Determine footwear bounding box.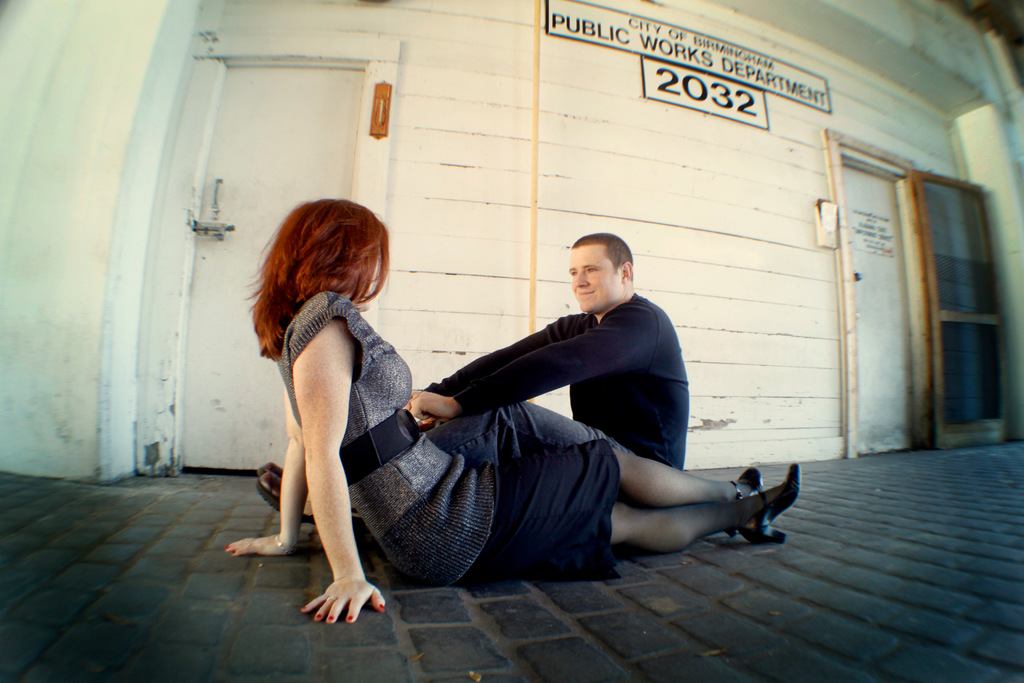
Determined: rect(727, 460, 767, 539).
